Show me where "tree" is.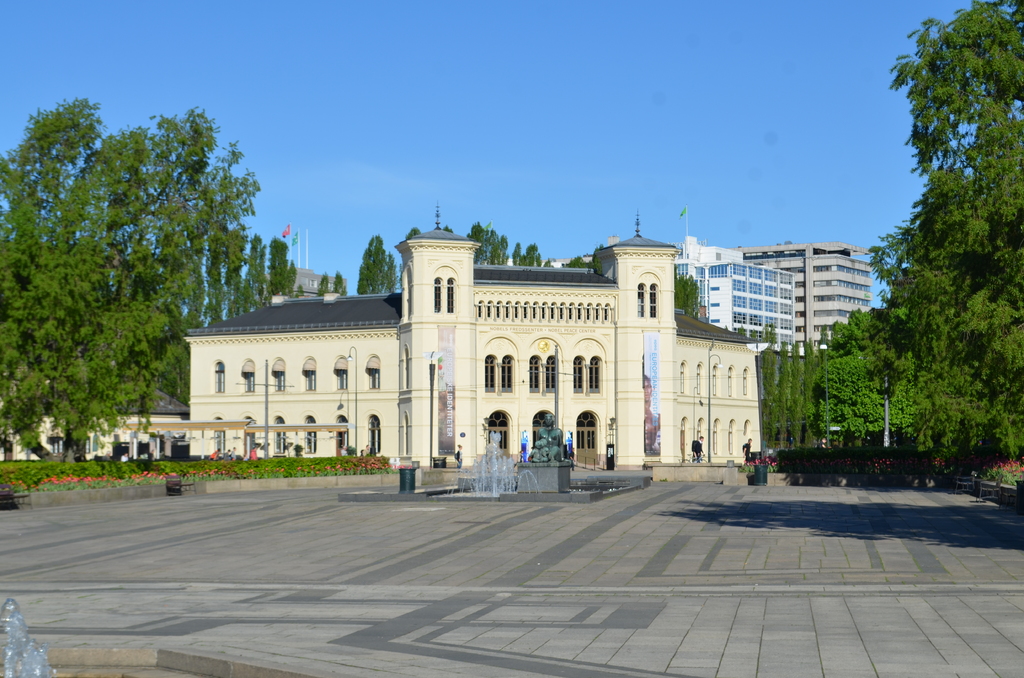
"tree" is at 761, 325, 778, 346.
